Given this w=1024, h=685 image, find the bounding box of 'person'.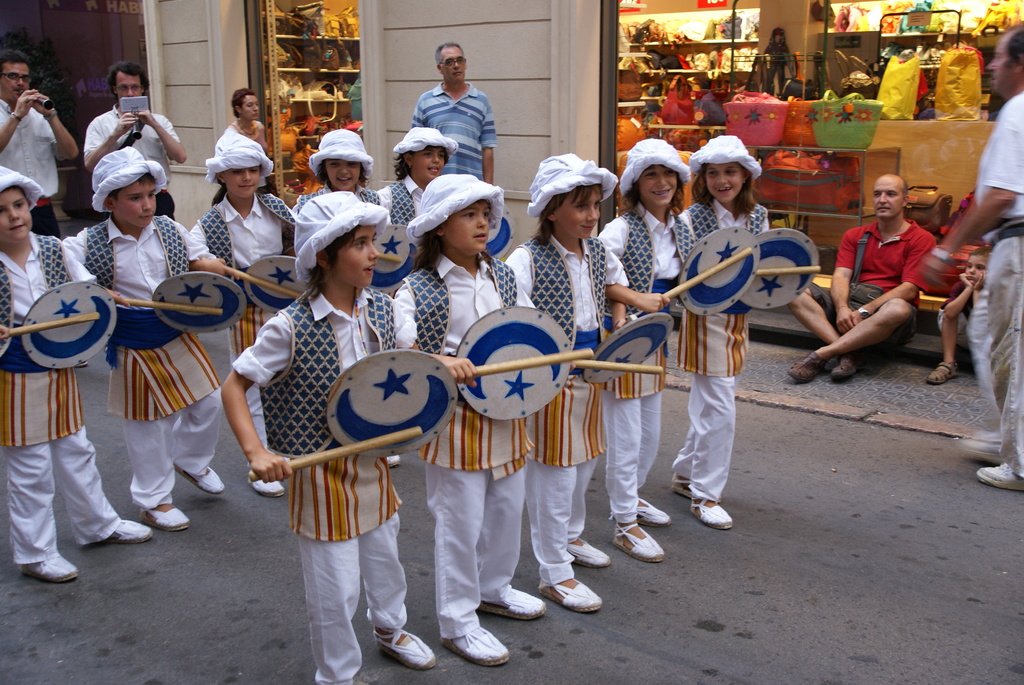
left=923, top=251, right=1008, bottom=386.
